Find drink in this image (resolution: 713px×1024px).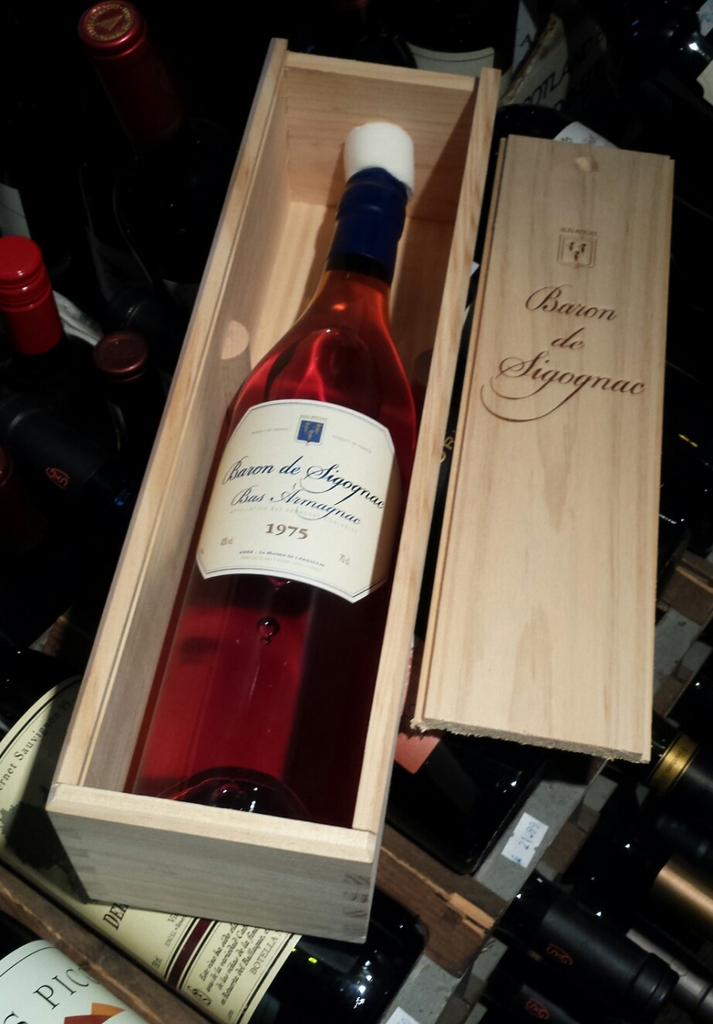
<bbox>0, 631, 432, 1023</bbox>.
